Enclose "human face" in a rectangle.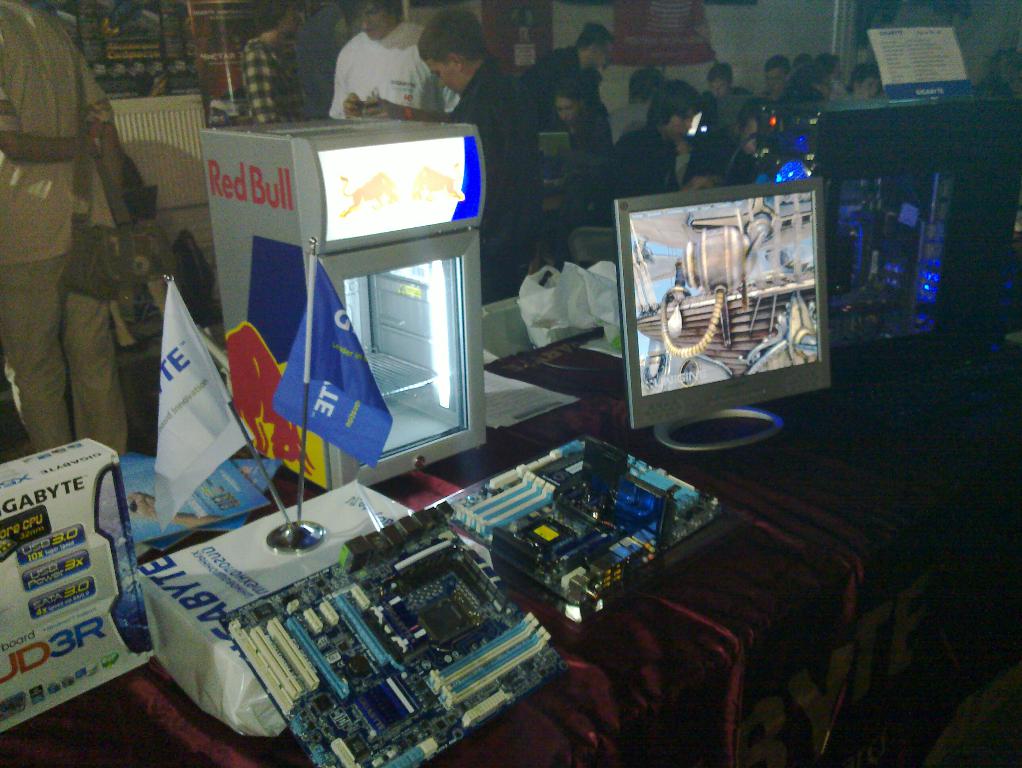
659:59:878:167.
